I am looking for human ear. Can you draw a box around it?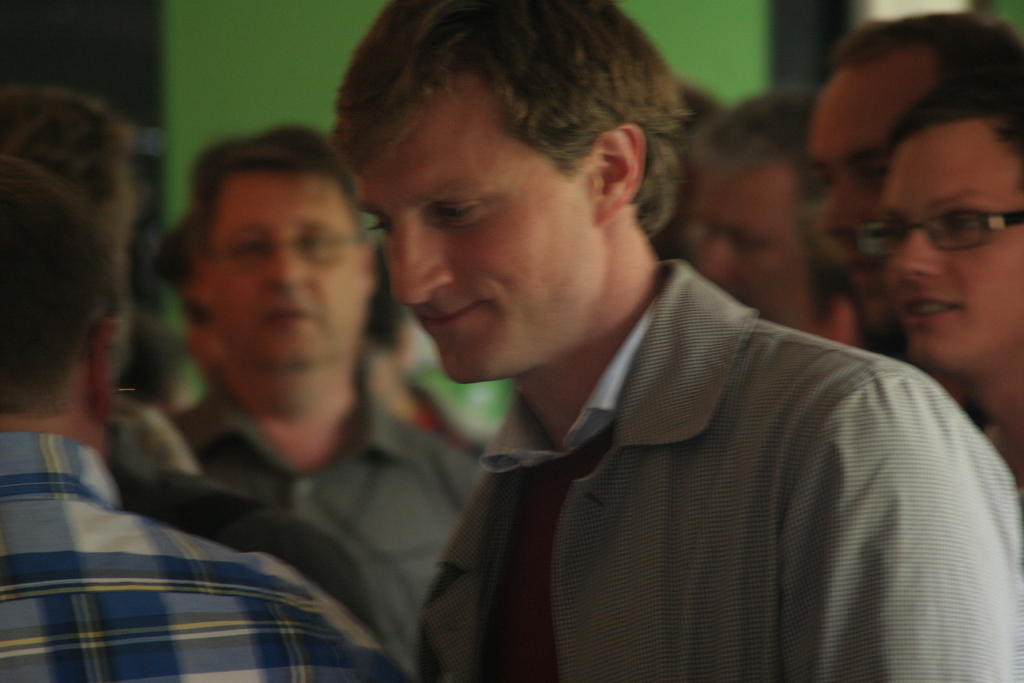
Sure, the bounding box is [89,315,110,425].
